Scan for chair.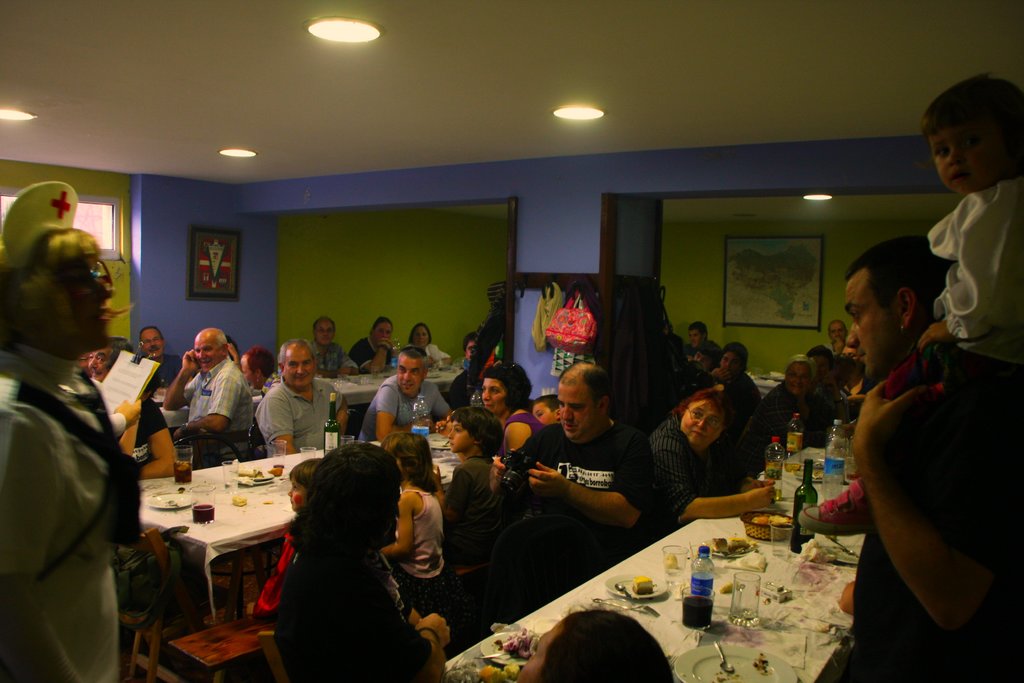
Scan result: (180, 427, 218, 467).
